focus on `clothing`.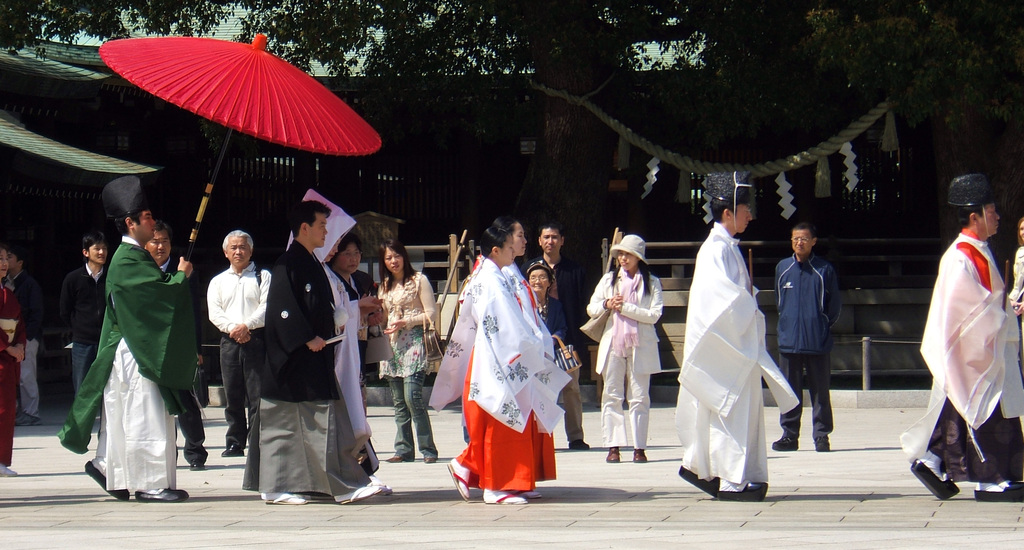
Focused at 56:238:199:481.
